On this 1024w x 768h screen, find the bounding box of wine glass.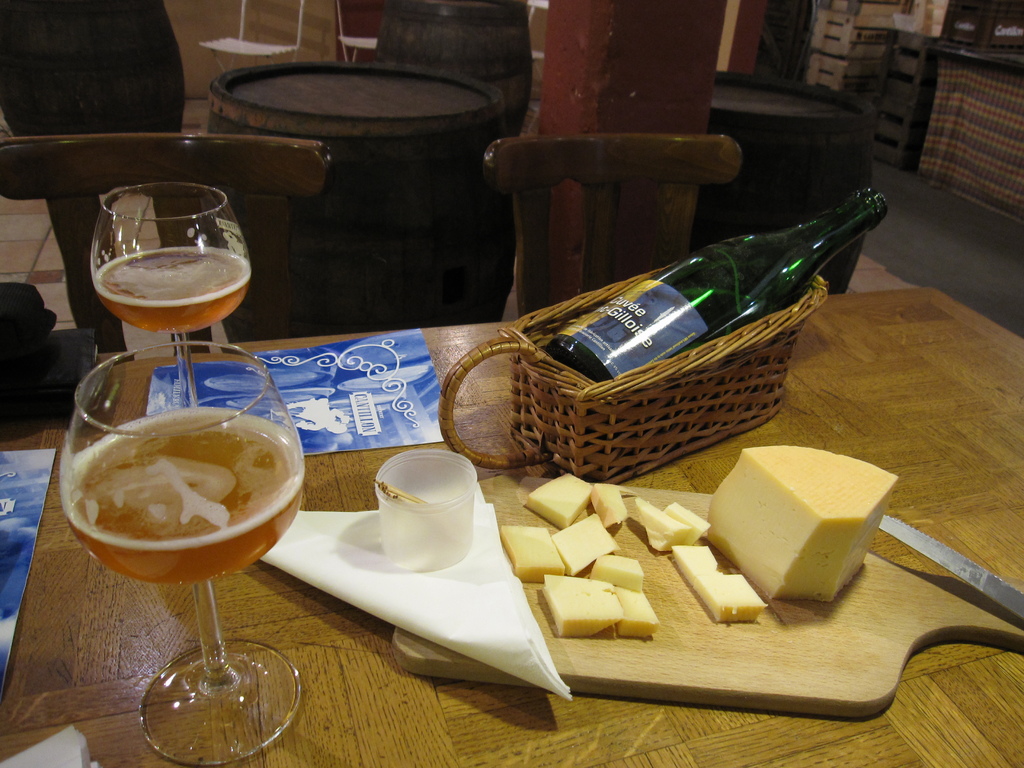
Bounding box: <bbox>63, 340, 303, 767</bbox>.
